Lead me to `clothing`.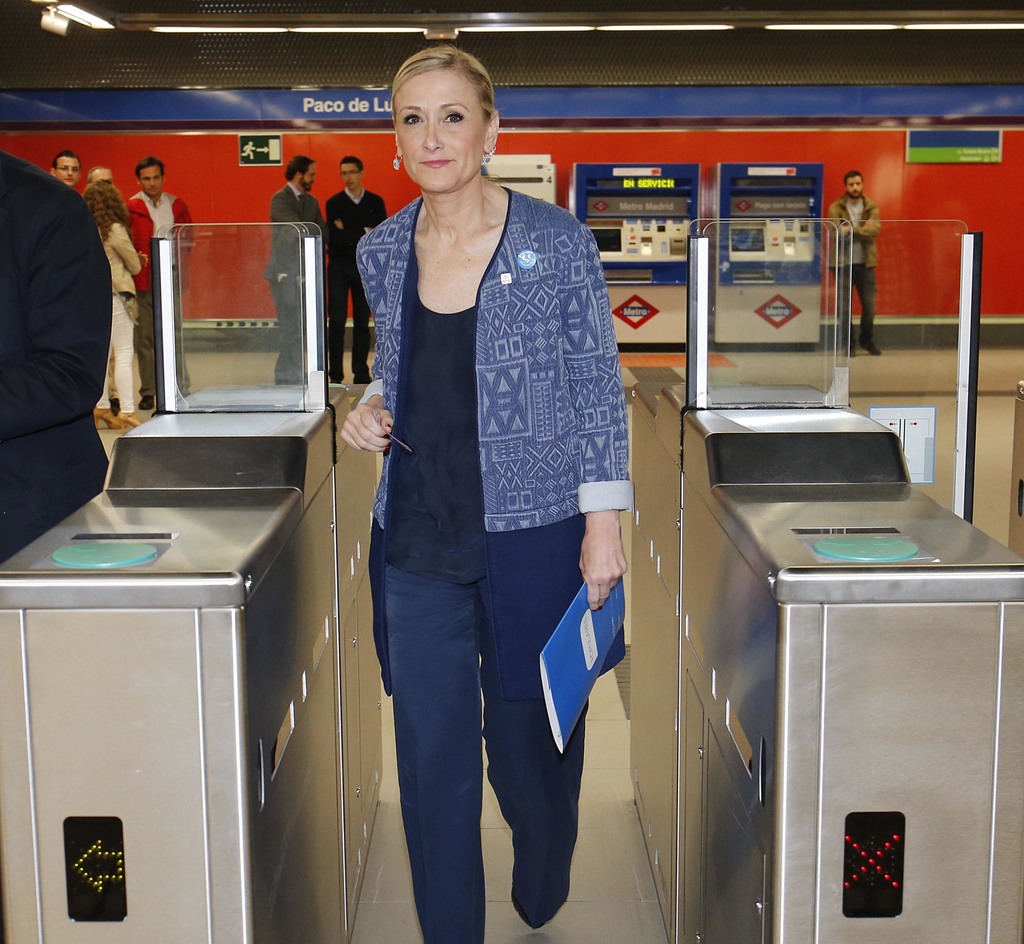
Lead to box=[0, 145, 112, 564].
